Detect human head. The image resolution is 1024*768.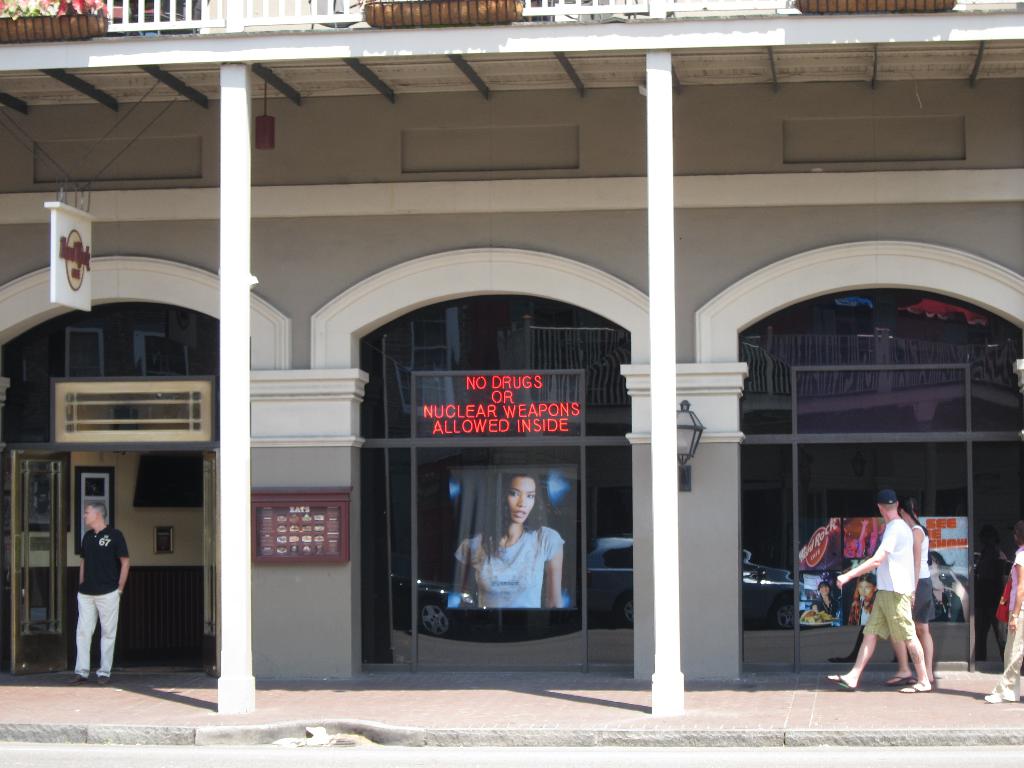
box(82, 499, 109, 527).
